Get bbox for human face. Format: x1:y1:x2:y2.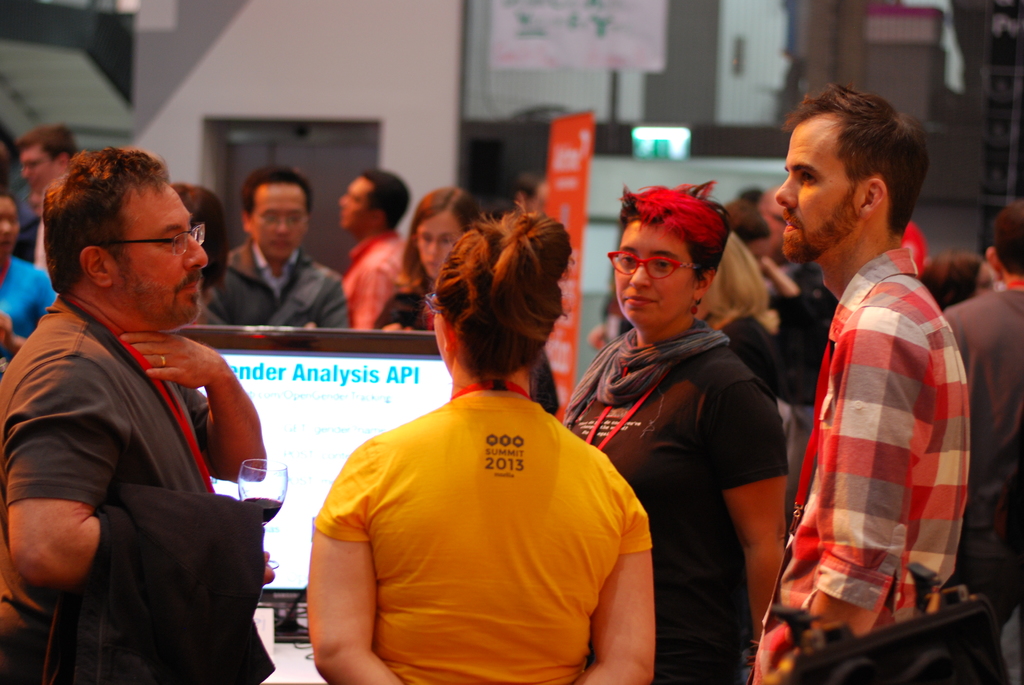
250:182:308:264.
